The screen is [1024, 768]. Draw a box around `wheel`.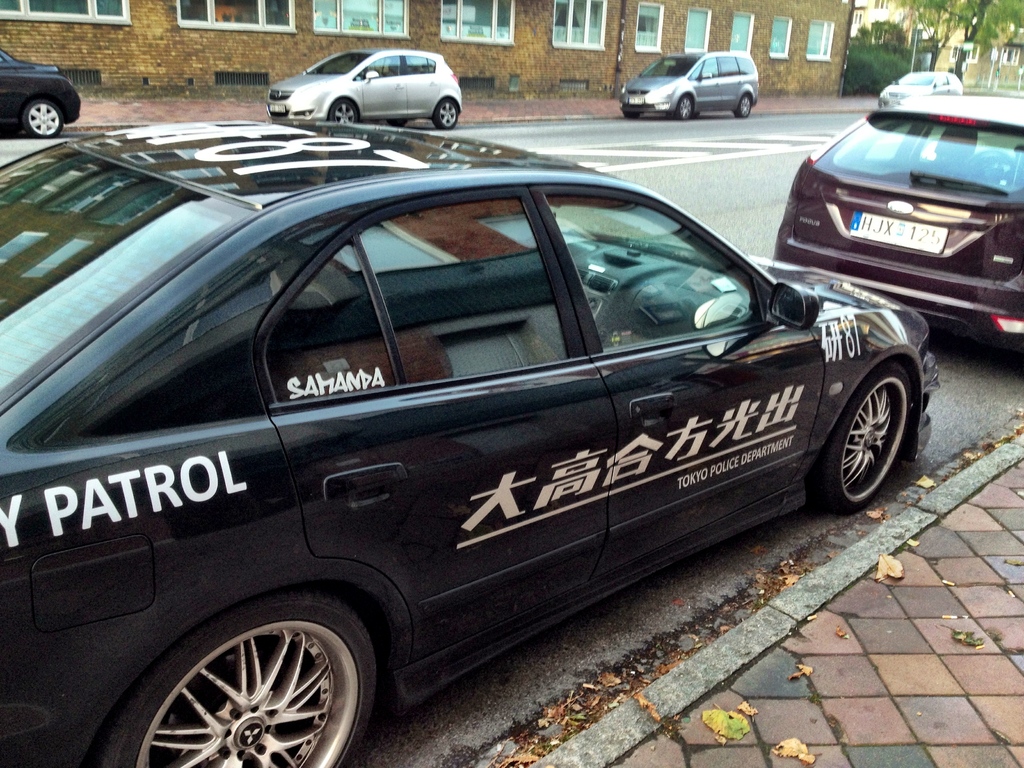
region(329, 95, 358, 124).
